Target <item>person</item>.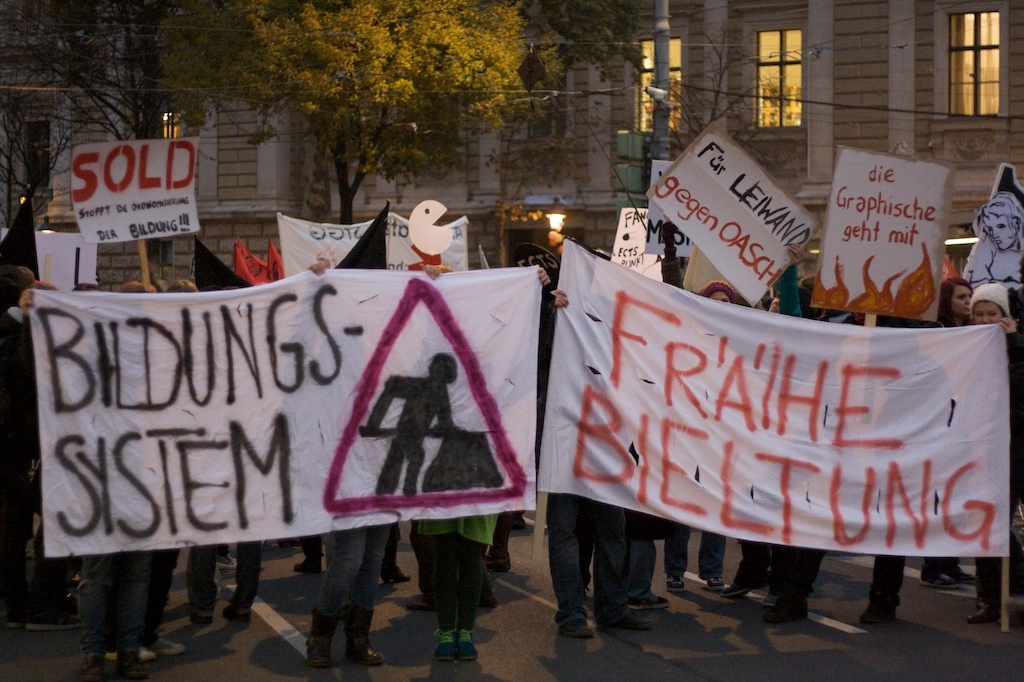
Target region: 363:350:456:494.
